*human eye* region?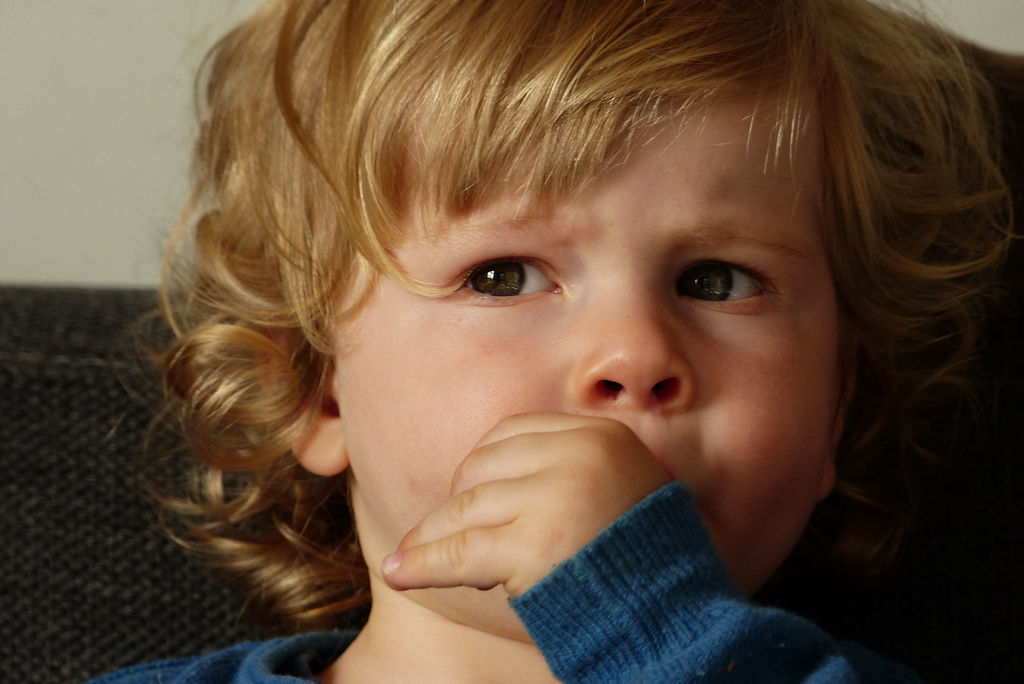
[430, 246, 570, 317]
